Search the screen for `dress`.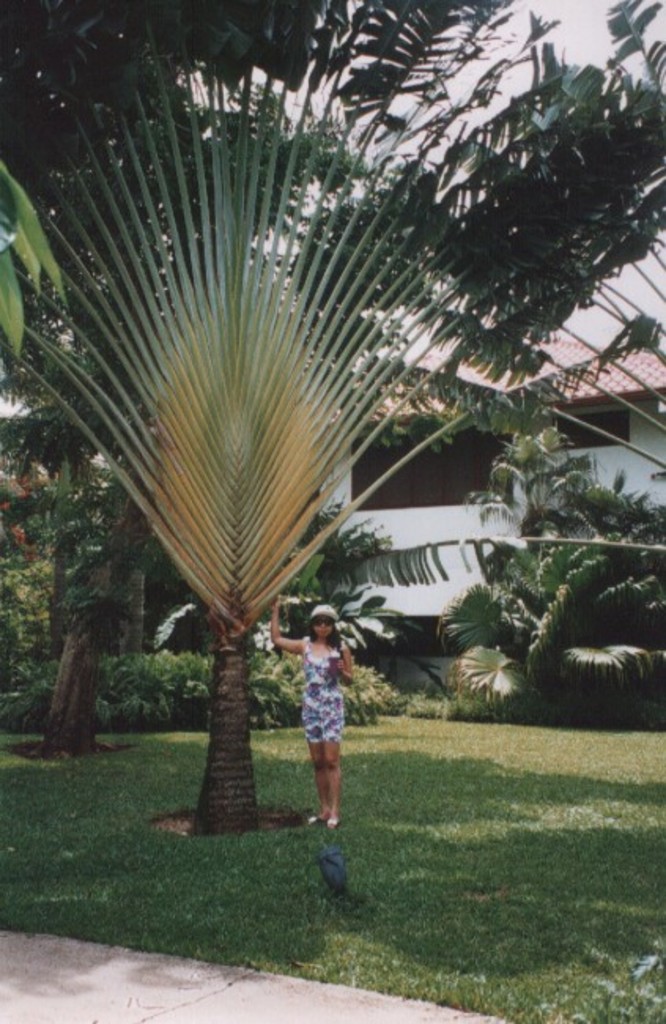
Found at box=[290, 635, 339, 737].
